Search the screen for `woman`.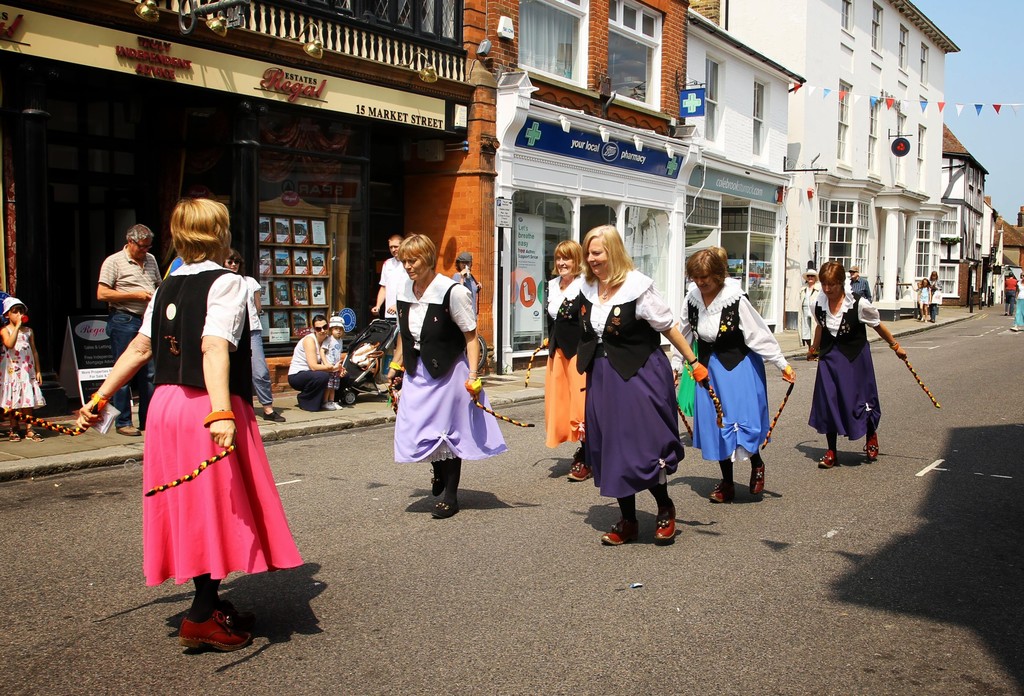
Found at [69,198,308,650].
